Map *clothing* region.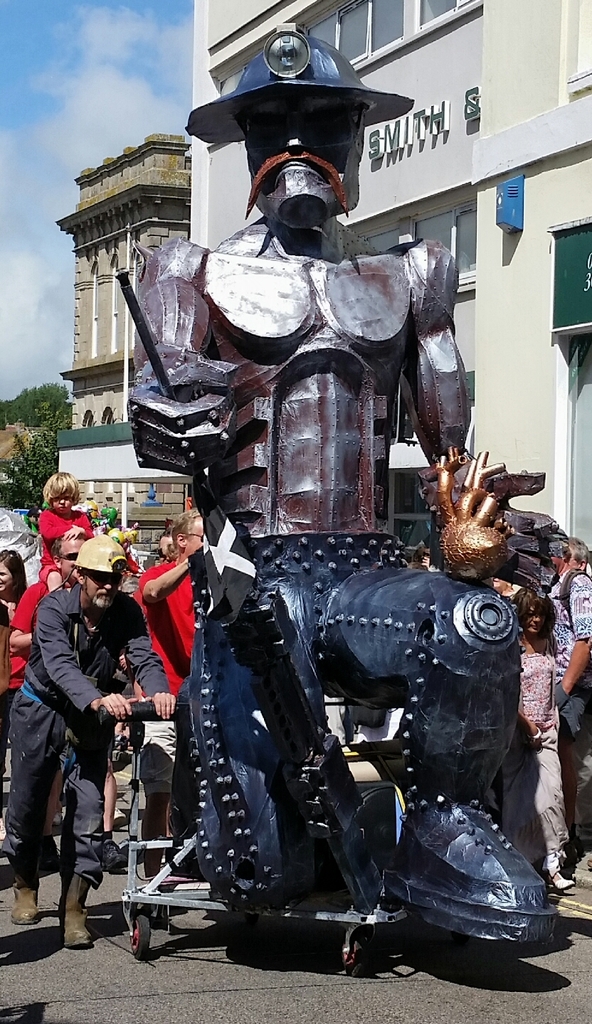
Mapped to <region>2, 572, 184, 885</region>.
